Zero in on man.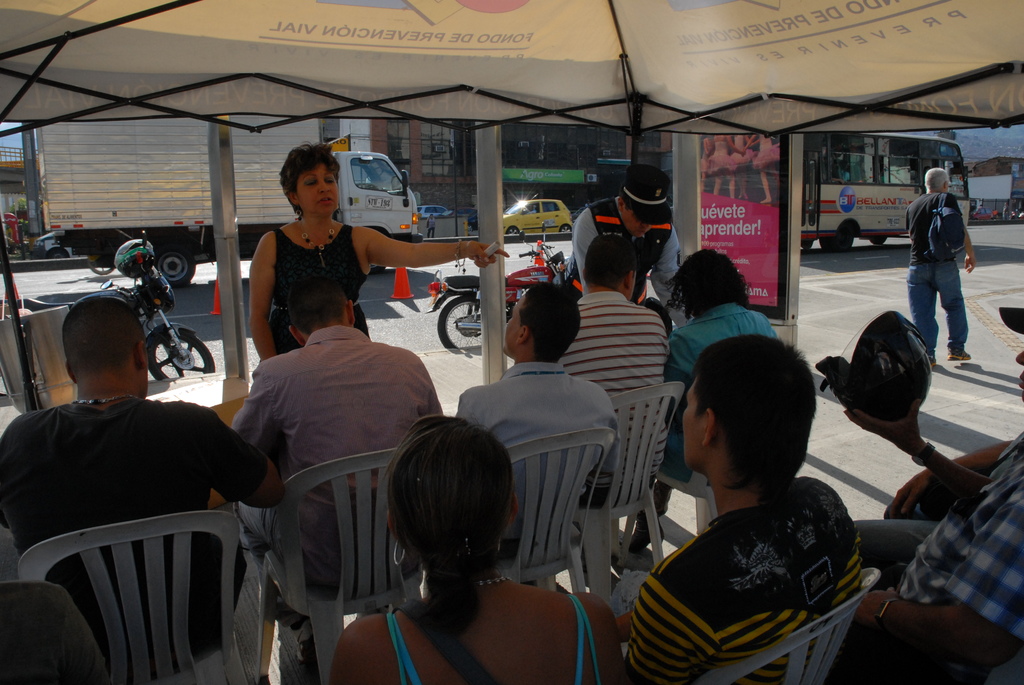
Zeroed in: x1=557 y1=164 x2=680 y2=282.
